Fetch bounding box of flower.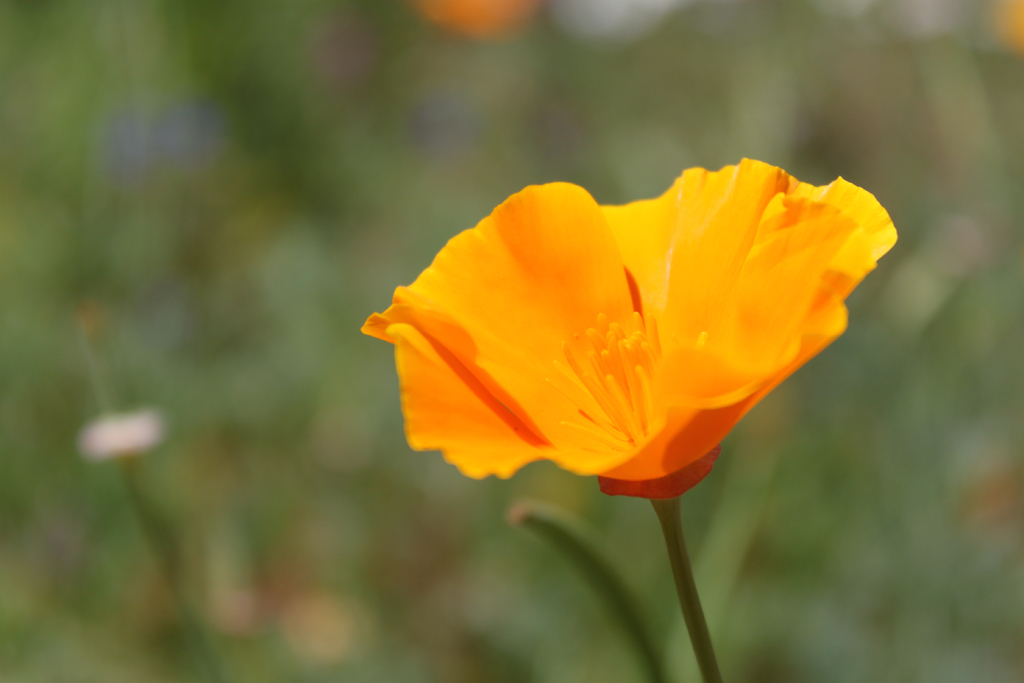
Bbox: l=349, t=160, r=902, b=527.
